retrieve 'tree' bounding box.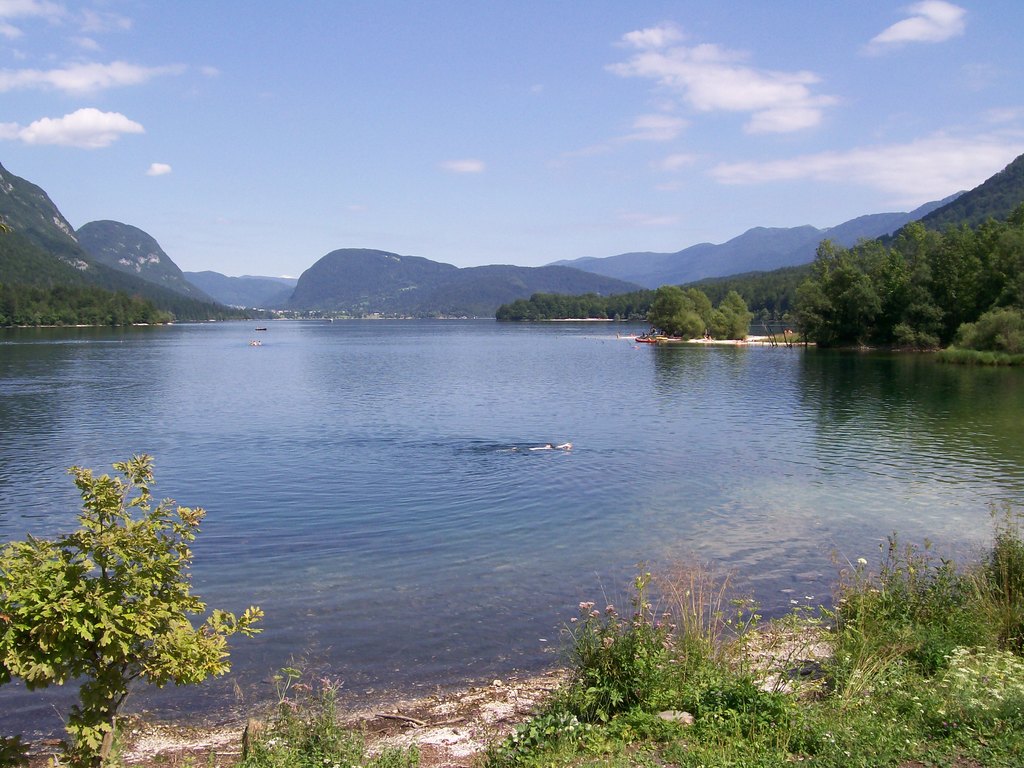
Bounding box: crop(0, 455, 266, 767).
